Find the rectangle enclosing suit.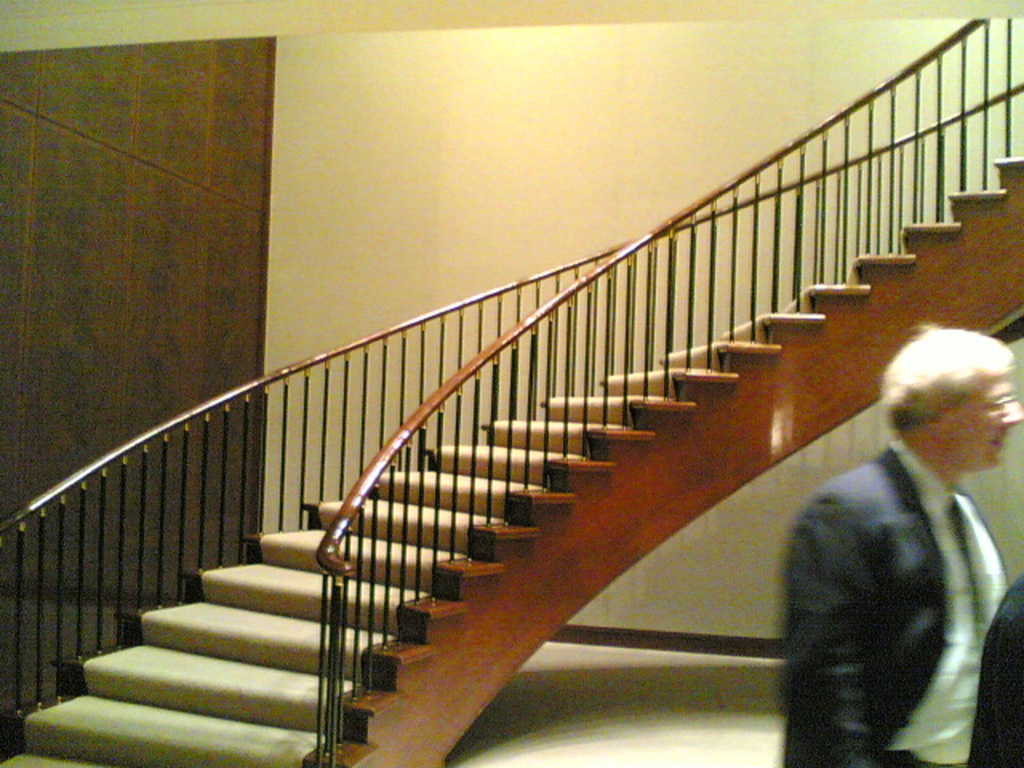
{"x1": 770, "y1": 387, "x2": 1019, "y2": 767}.
